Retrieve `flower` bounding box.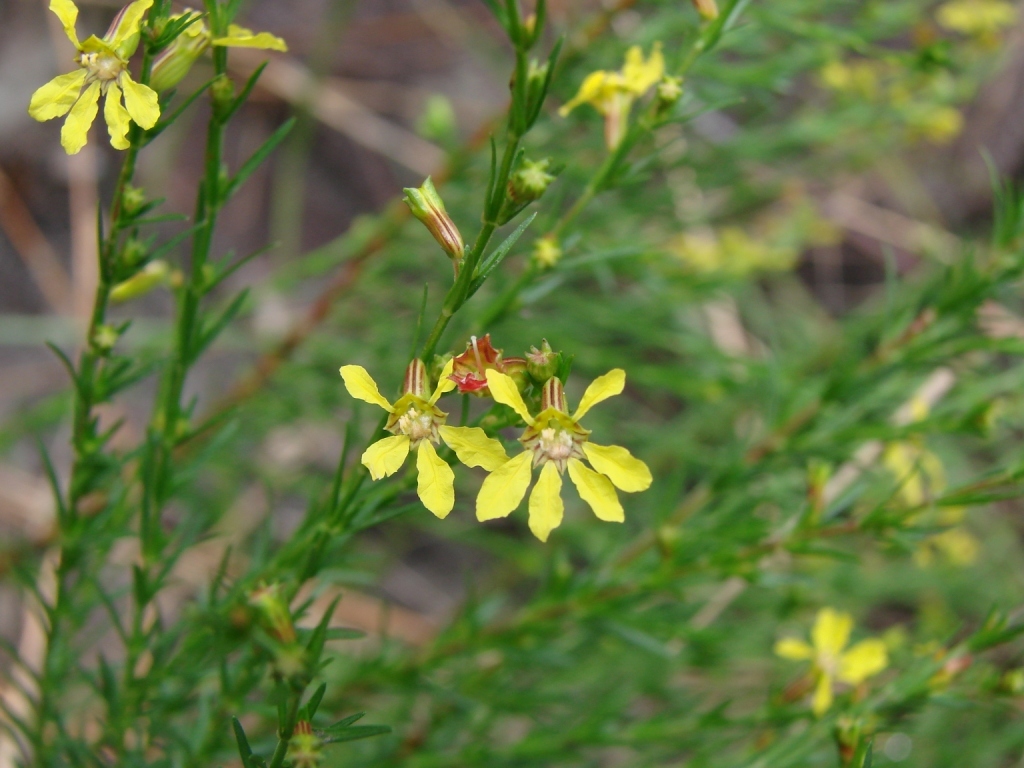
Bounding box: (166,6,292,51).
